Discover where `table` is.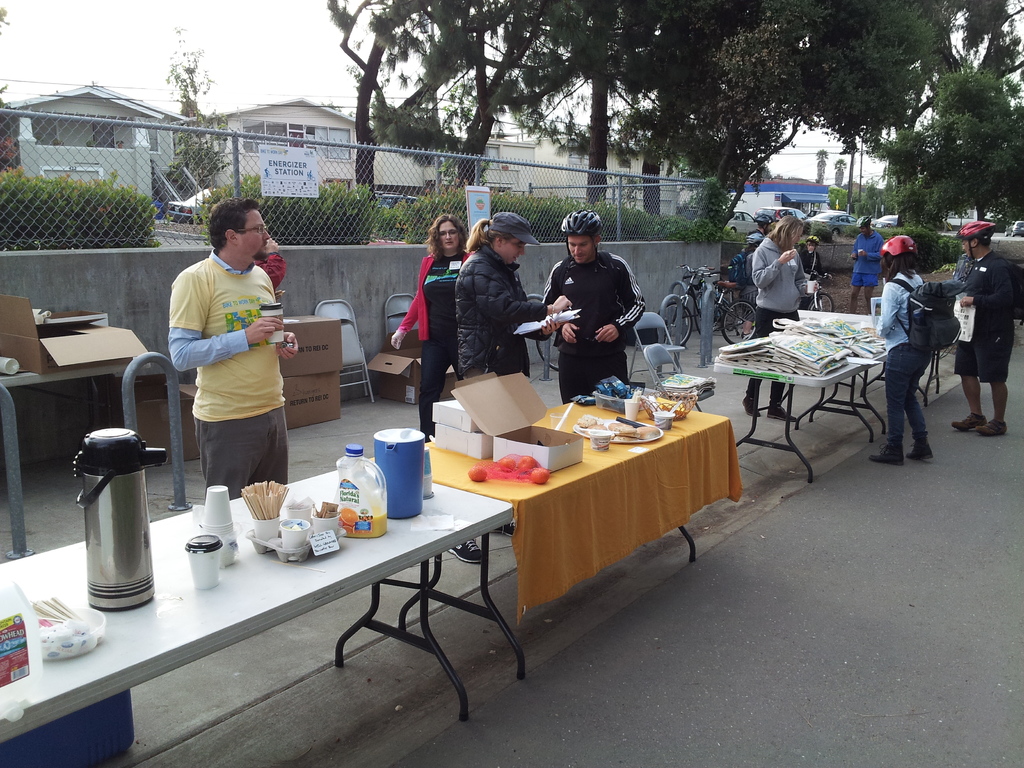
Discovered at Rect(0, 427, 542, 767).
